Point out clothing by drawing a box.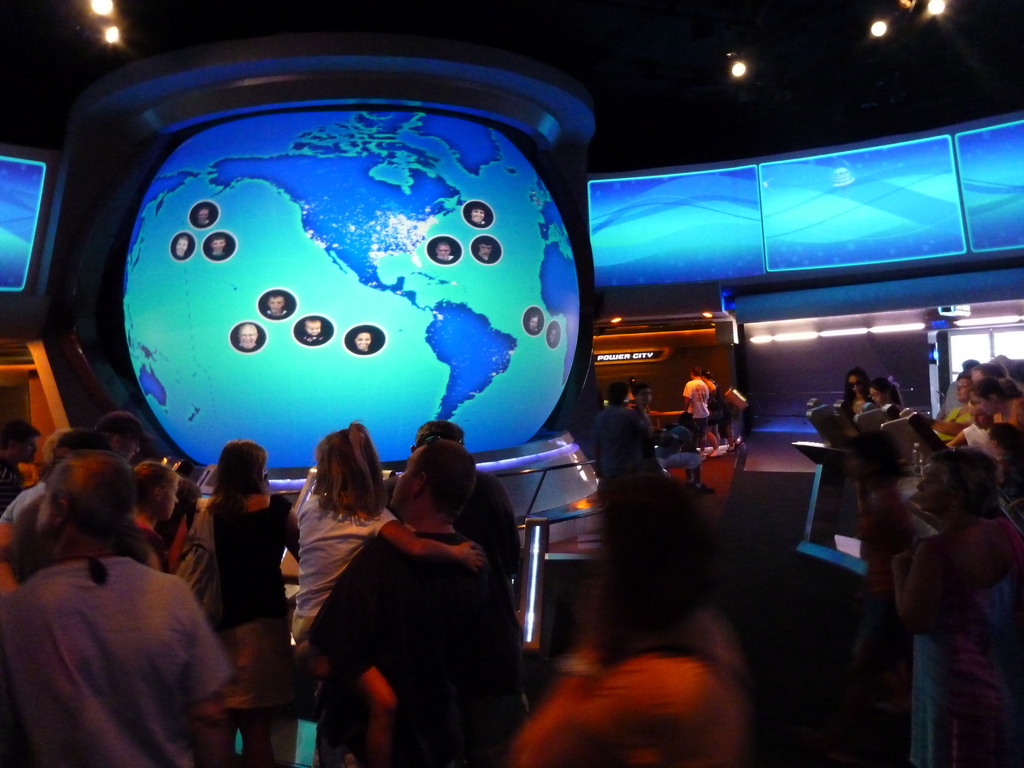
select_region(303, 332, 328, 346).
